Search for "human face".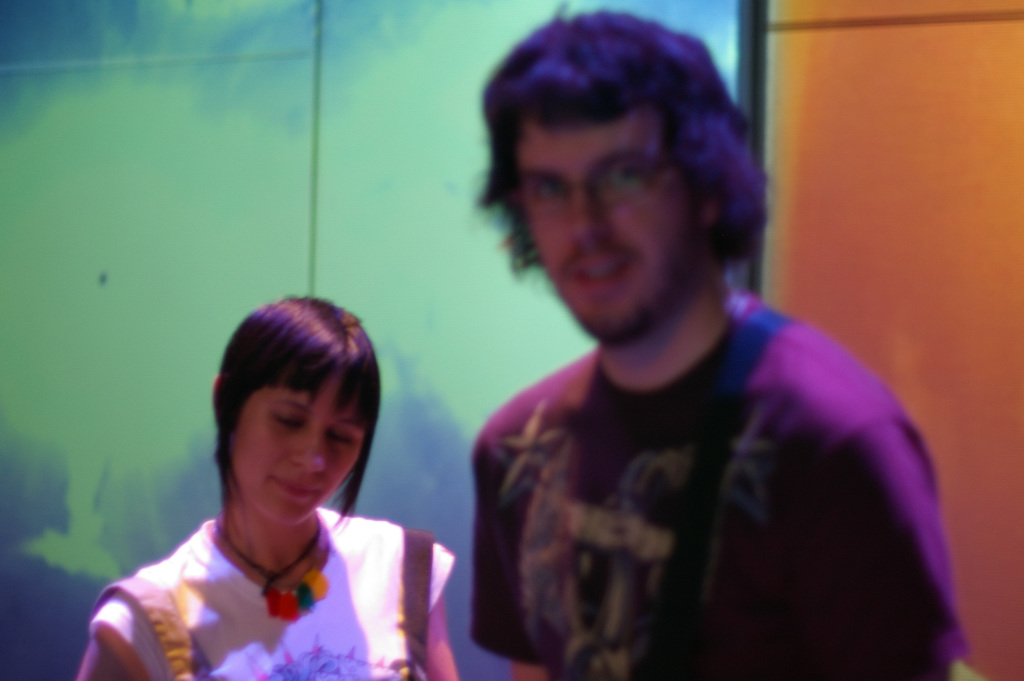
Found at locate(509, 76, 733, 331).
